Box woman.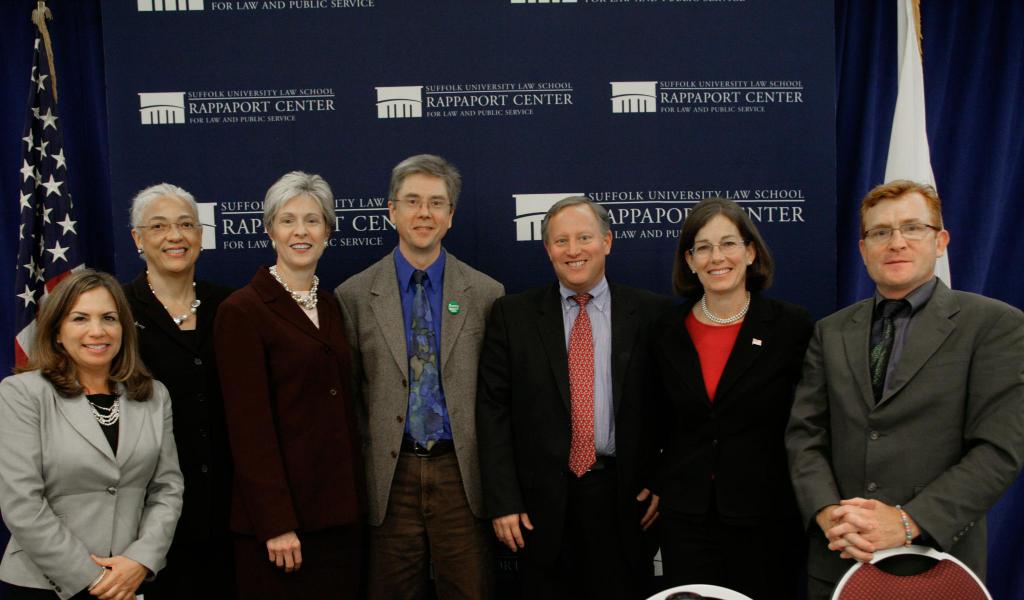
[x1=0, y1=276, x2=181, y2=599].
